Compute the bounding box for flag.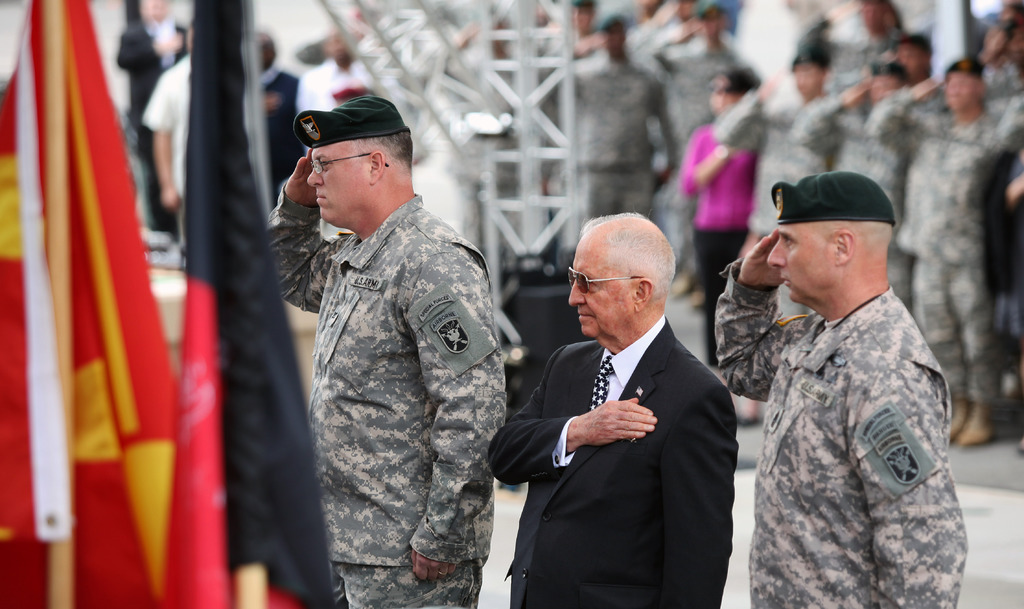
Rect(161, 0, 333, 606).
